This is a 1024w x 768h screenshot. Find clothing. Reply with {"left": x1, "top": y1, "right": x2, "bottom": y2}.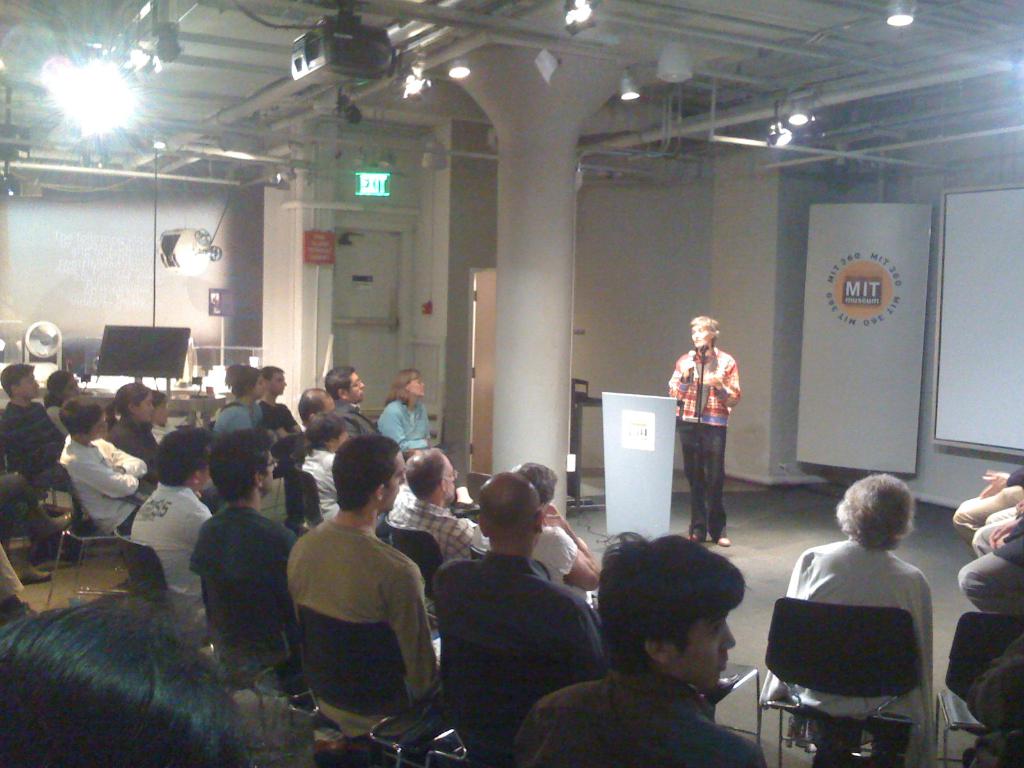
{"left": 429, "top": 552, "right": 607, "bottom": 739}.
